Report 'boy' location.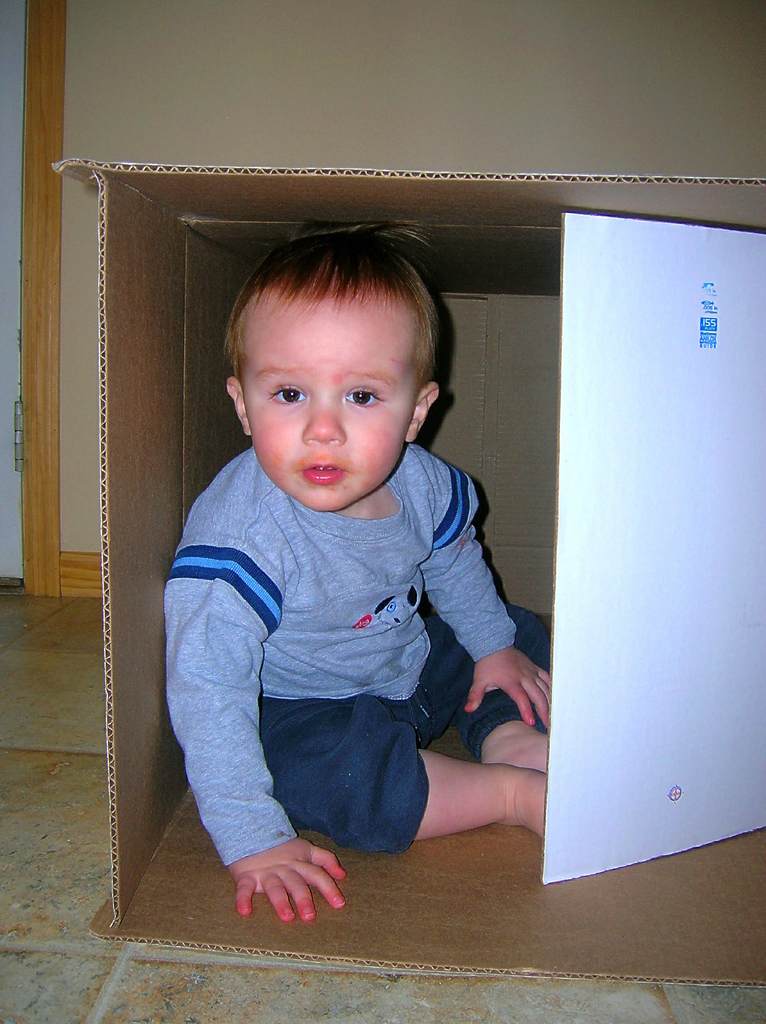
Report: <bbox>121, 294, 550, 885</bbox>.
